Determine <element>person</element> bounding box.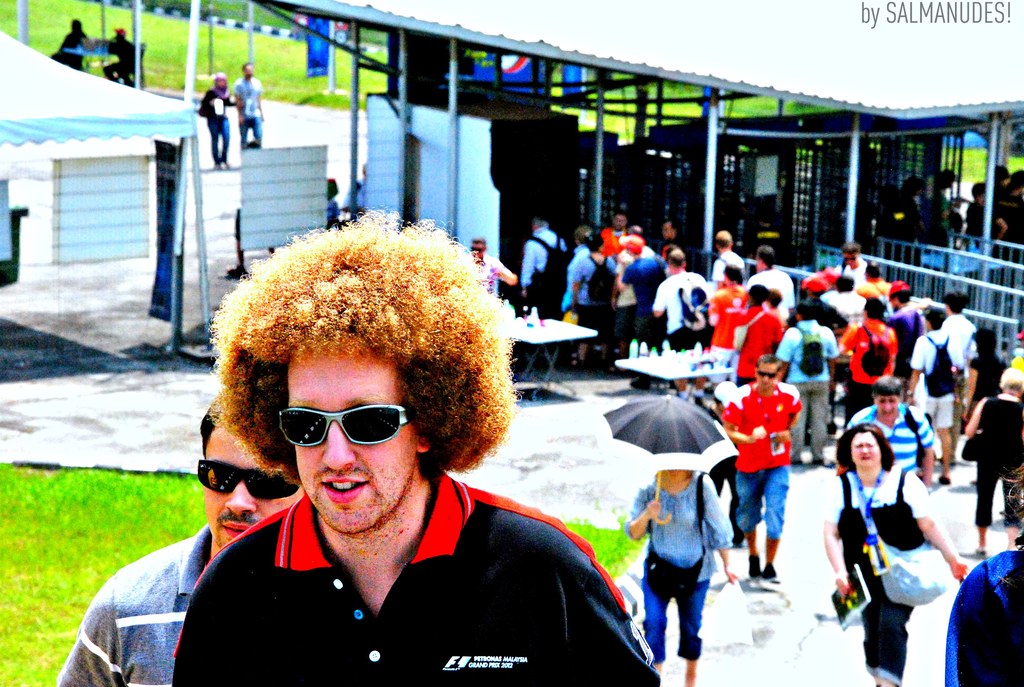
Determined: 166, 219, 657, 686.
